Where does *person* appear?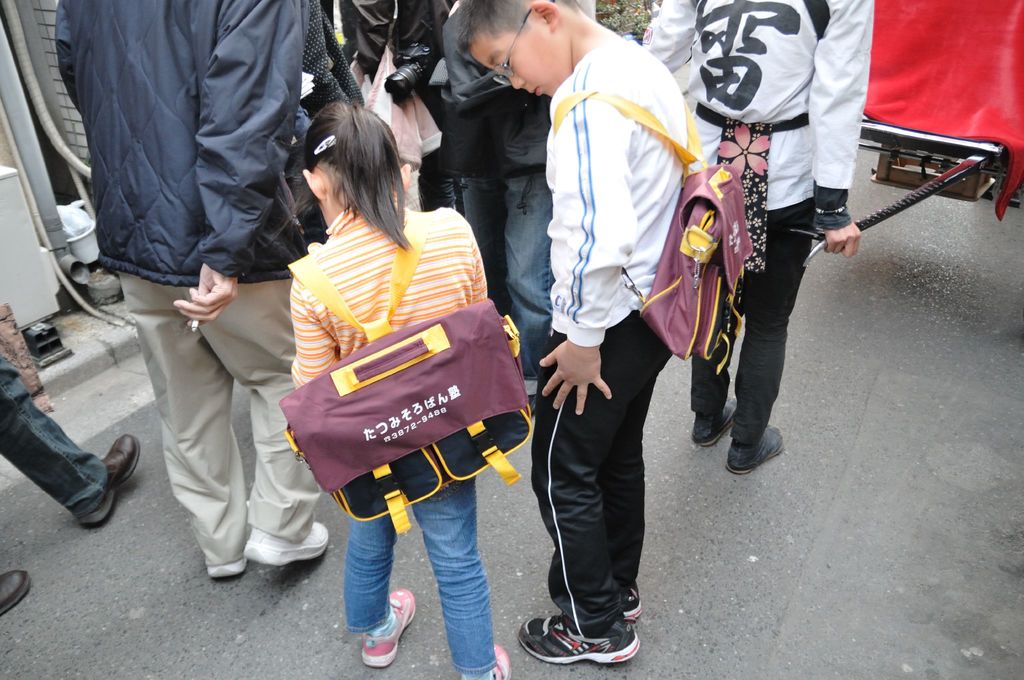
Appears at [left=451, top=0, right=700, bottom=667].
